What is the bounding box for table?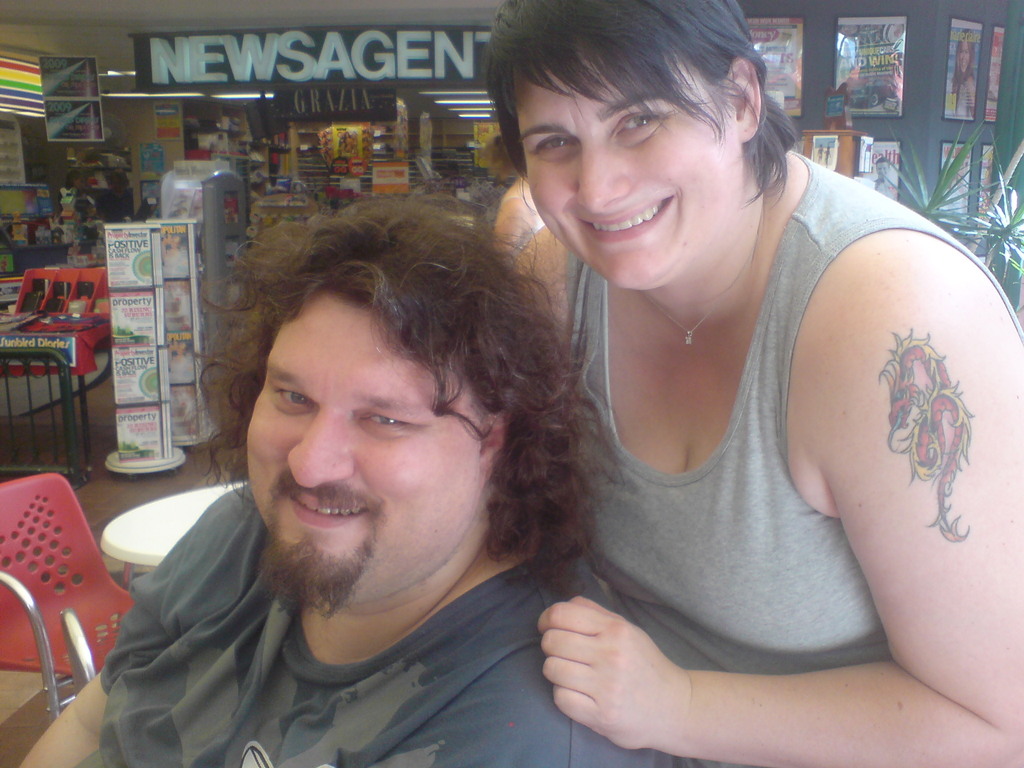
109,456,250,640.
